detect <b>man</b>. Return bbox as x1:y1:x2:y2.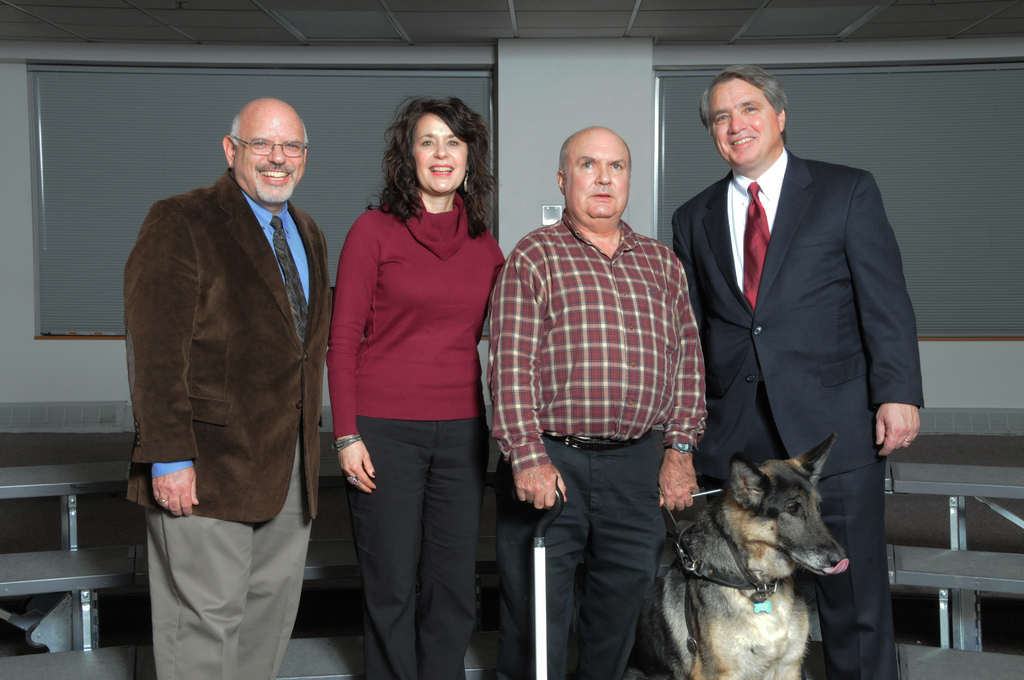
120:58:347:674.
